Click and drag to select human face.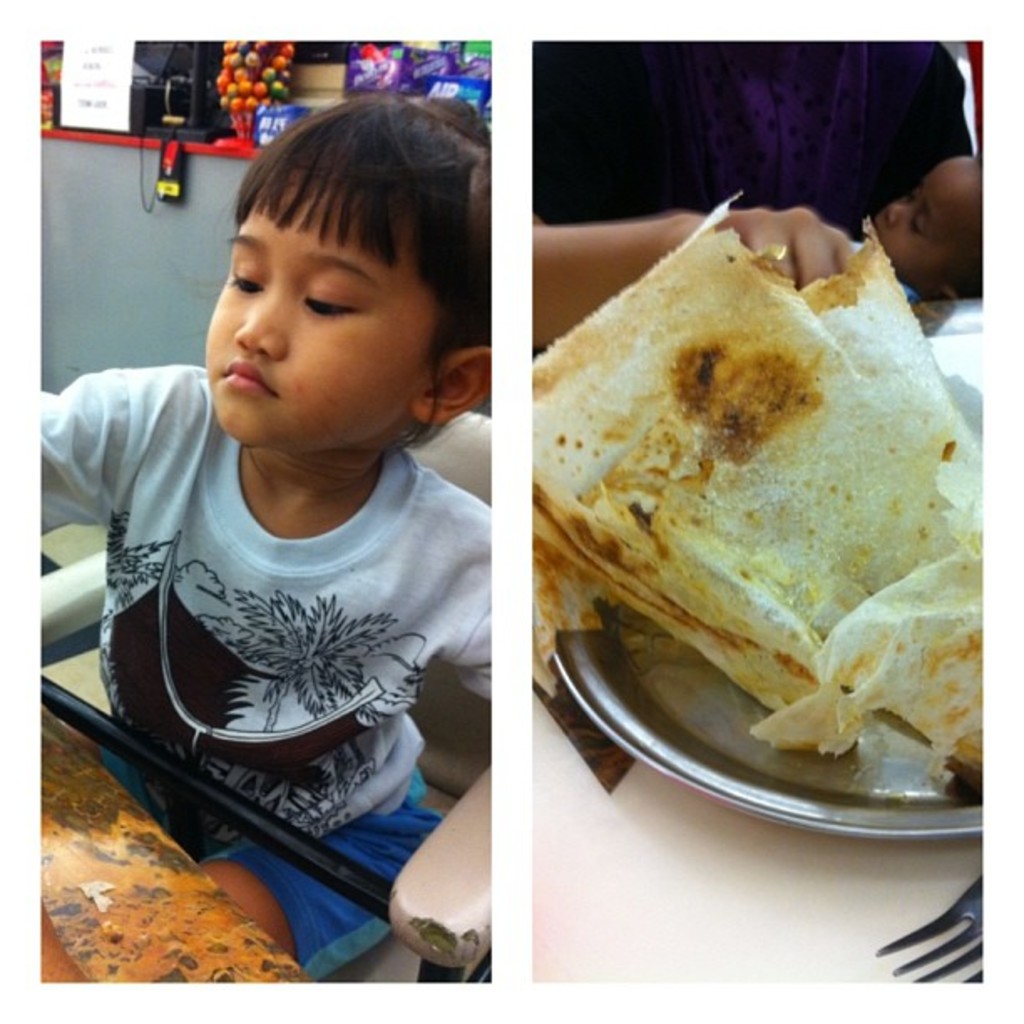
Selection: {"x1": 201, "y1": 171, "x2": 437, "y2": 450}.
